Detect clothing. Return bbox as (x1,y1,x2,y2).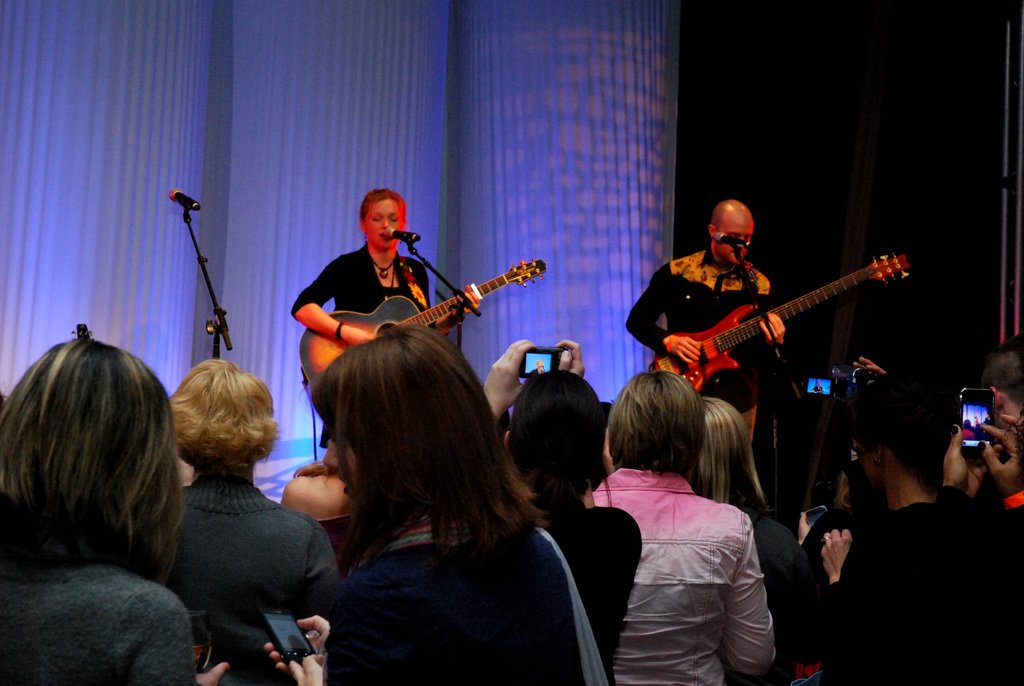
(323,509,619,685).
